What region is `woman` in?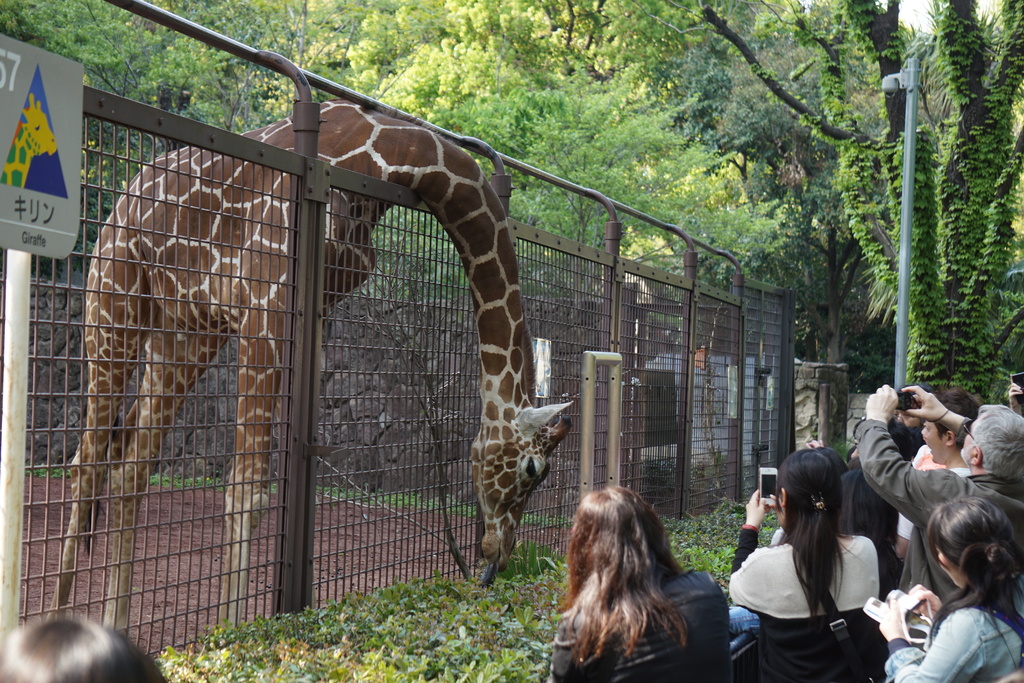
<bbox>547, 482, 734, 682</bbox>.
